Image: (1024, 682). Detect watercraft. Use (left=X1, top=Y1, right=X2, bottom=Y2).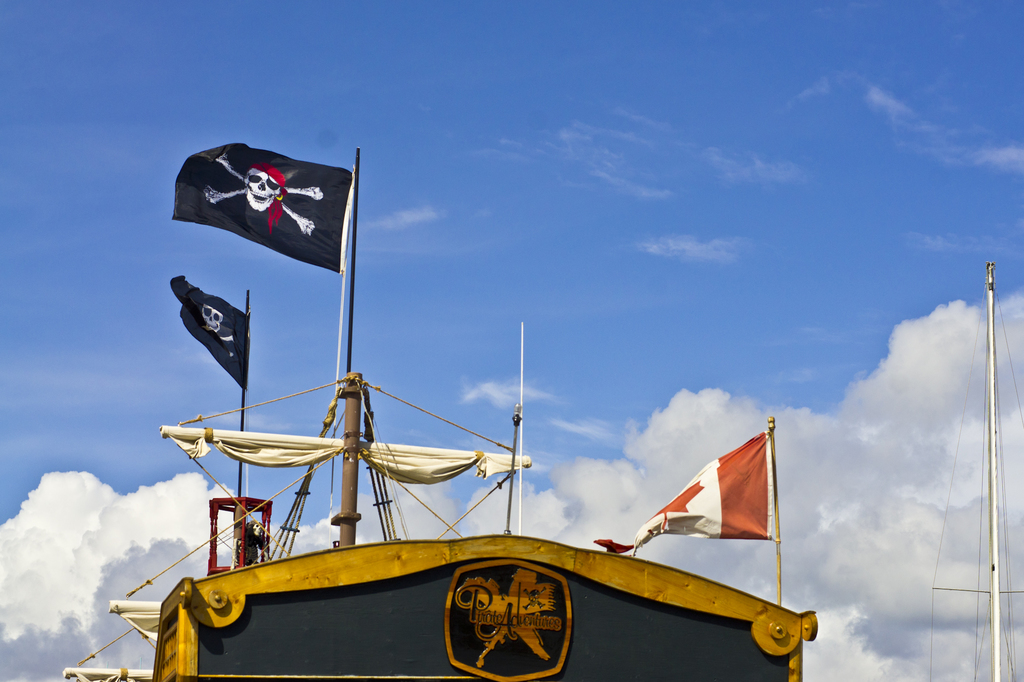
(left=120, top=176, right=827, bottom=643).
